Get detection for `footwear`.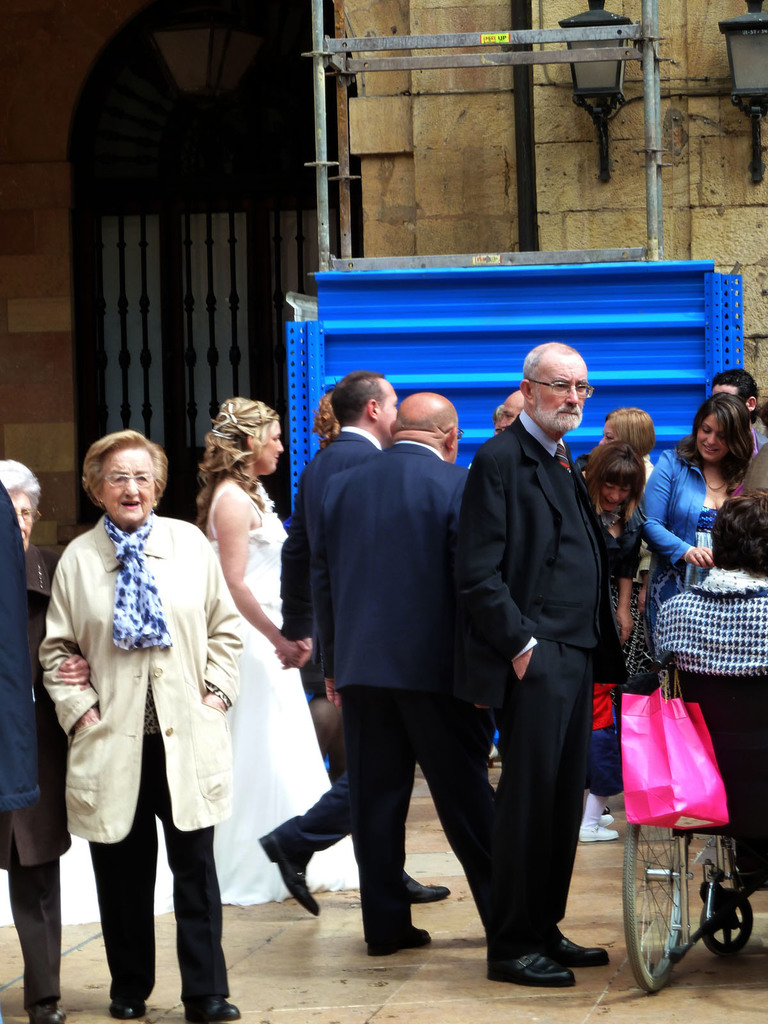
Detection: 38, 1003, 61, 1023.
